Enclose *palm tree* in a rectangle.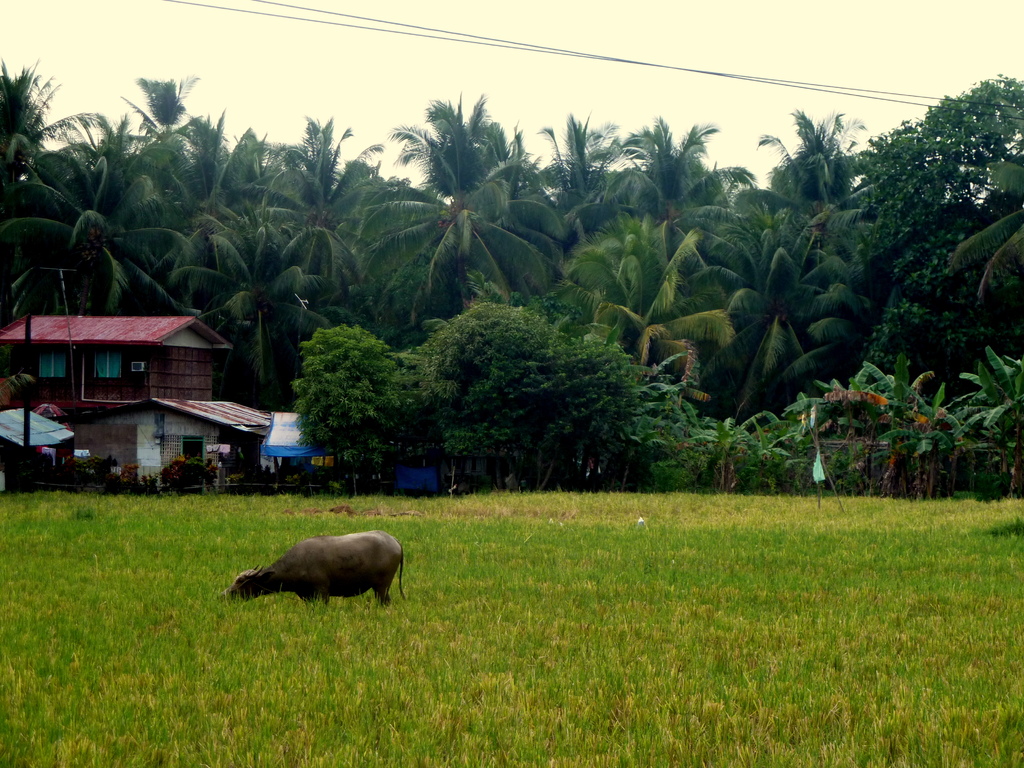
crop(222, 150, 317, 322).
